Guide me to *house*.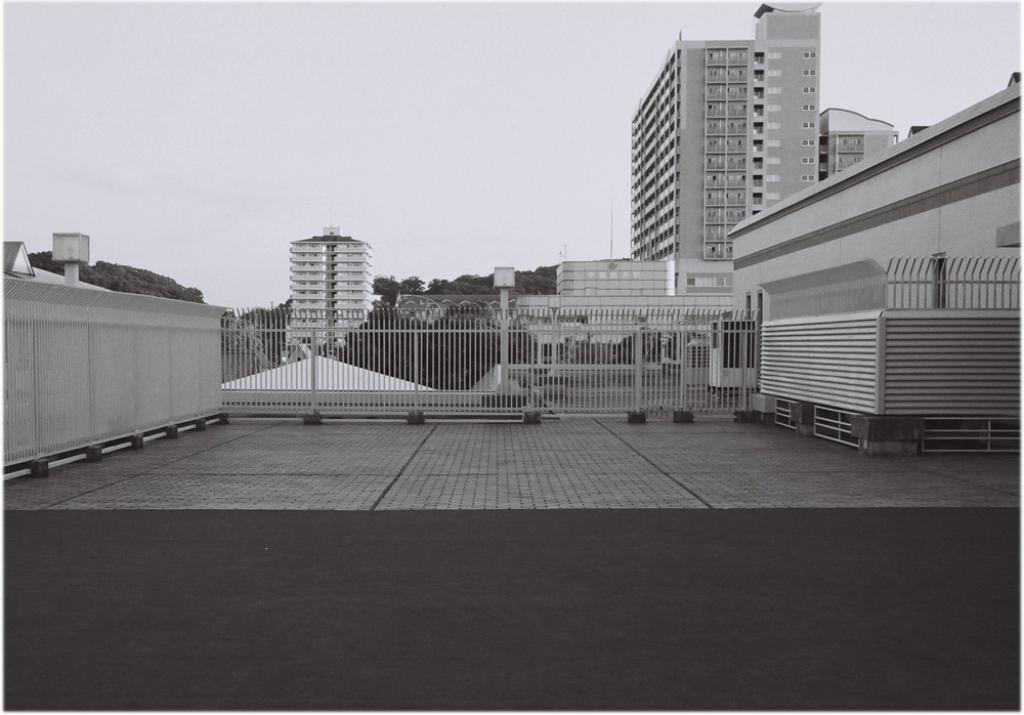
Guidance: left=0, top=224, right=225, bottom=464.
